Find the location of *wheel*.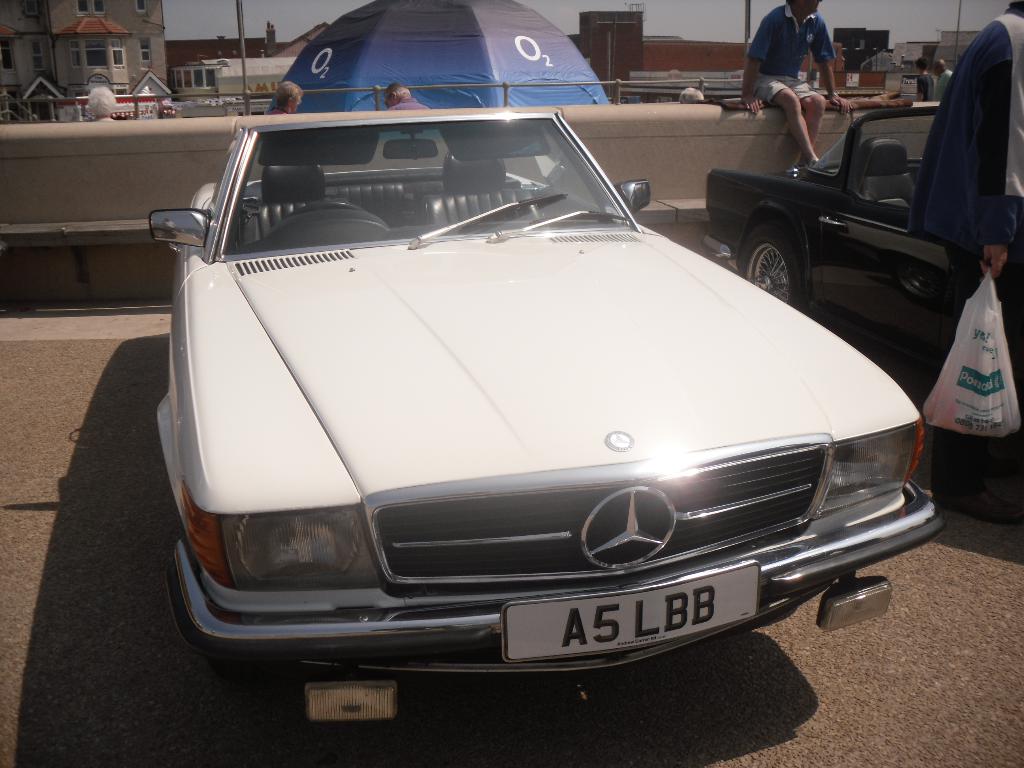
Location: (left=746, top=205, right=833, bottom=303).
